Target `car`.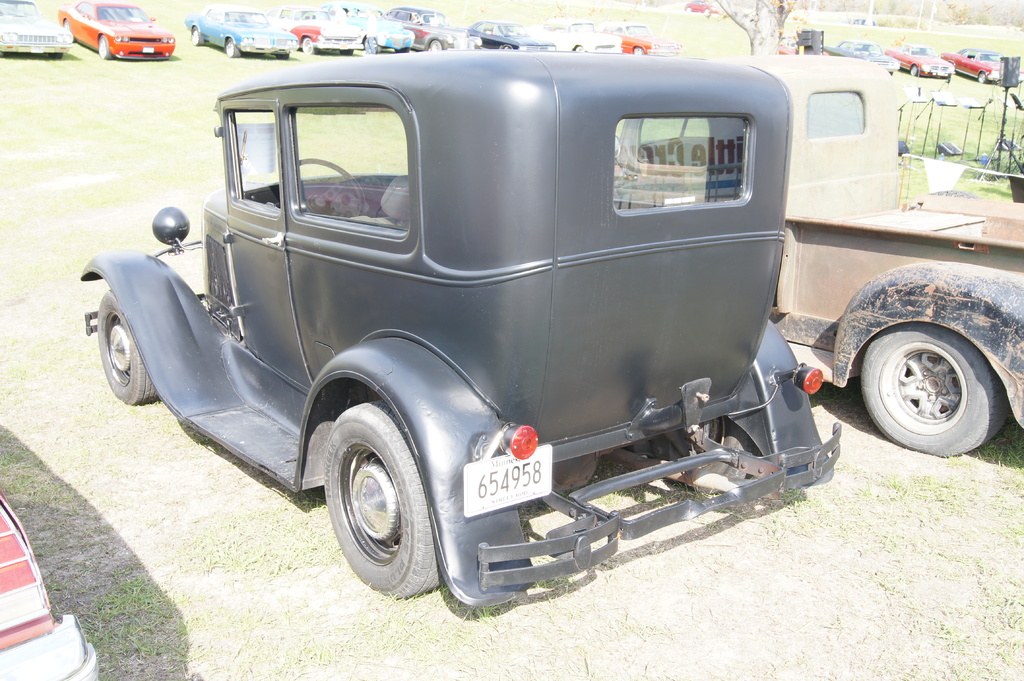
Target region: locate(388, 4, 484, 54).
